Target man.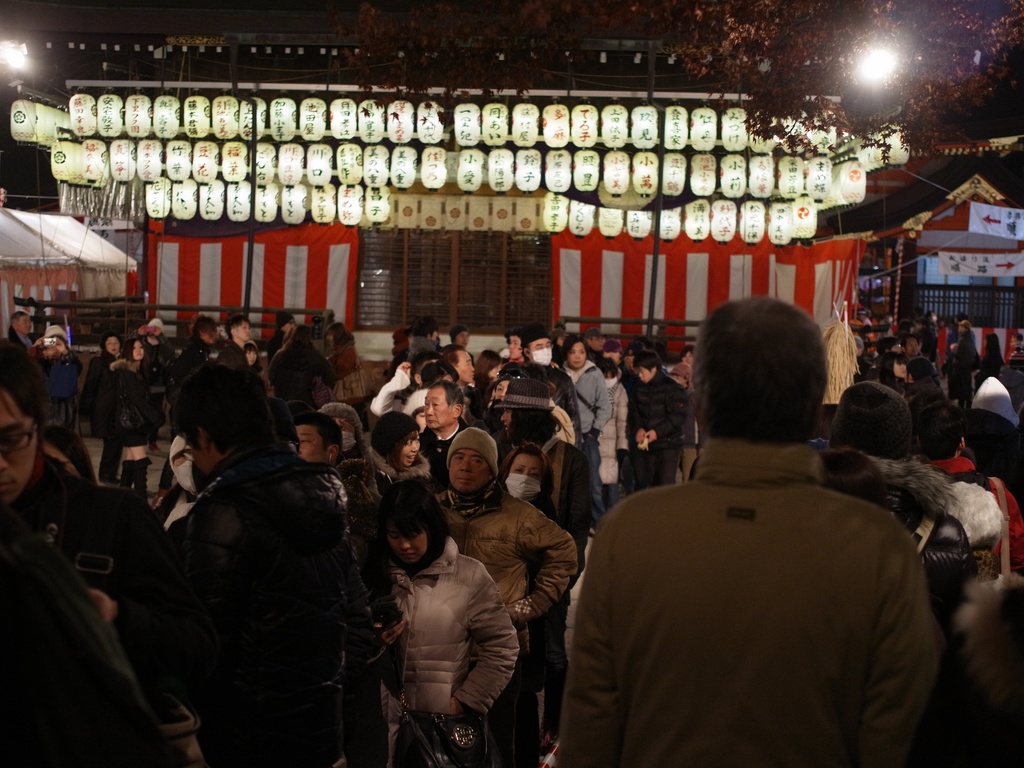
Target region: x1=166, y1=362, x2=349, y2=767.
